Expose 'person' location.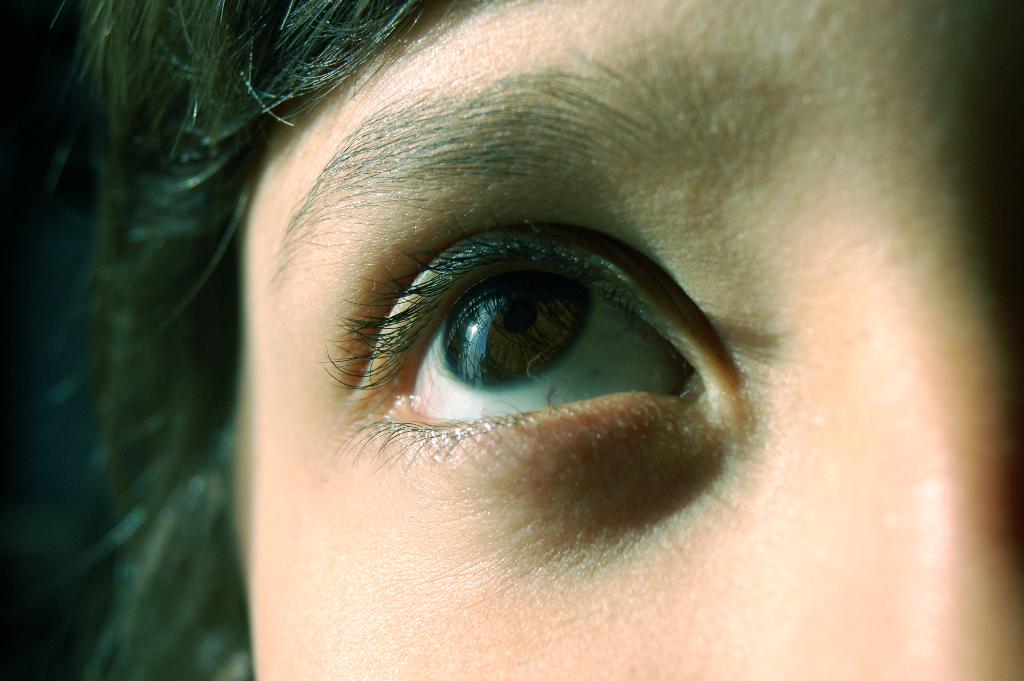
Exposed at (22,0,1023,680).
